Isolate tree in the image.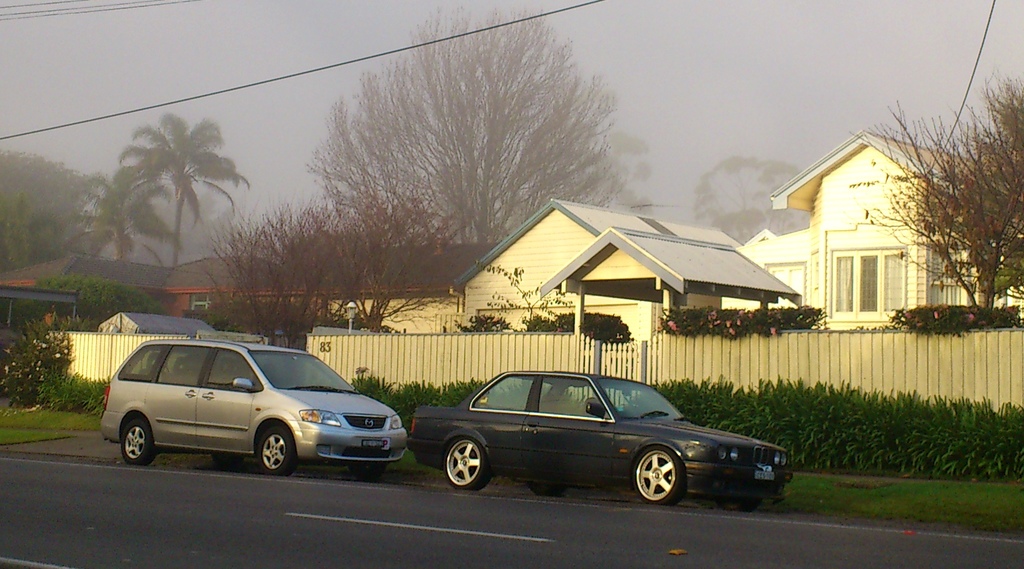
Isolated region: detection(113, 110, 255, 287).
